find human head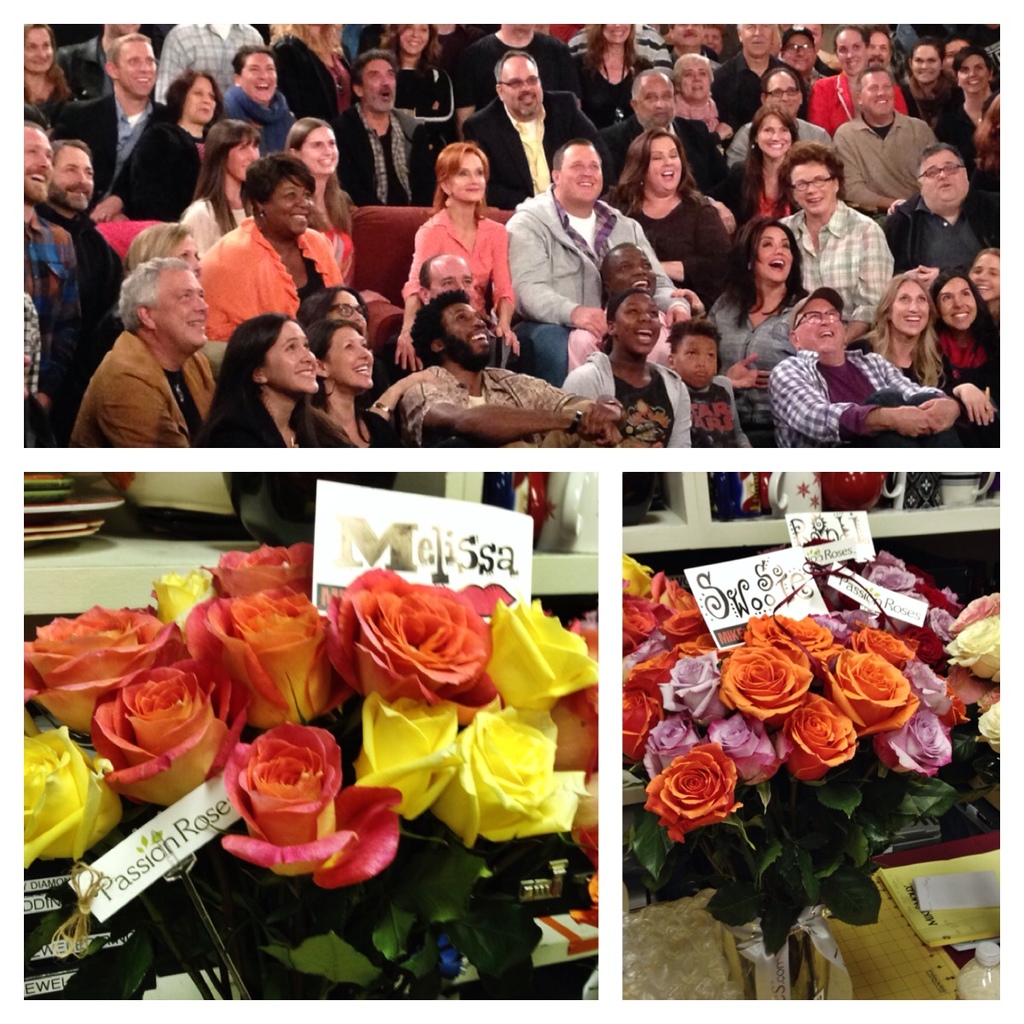
crop(236, 49, 281, 104)
